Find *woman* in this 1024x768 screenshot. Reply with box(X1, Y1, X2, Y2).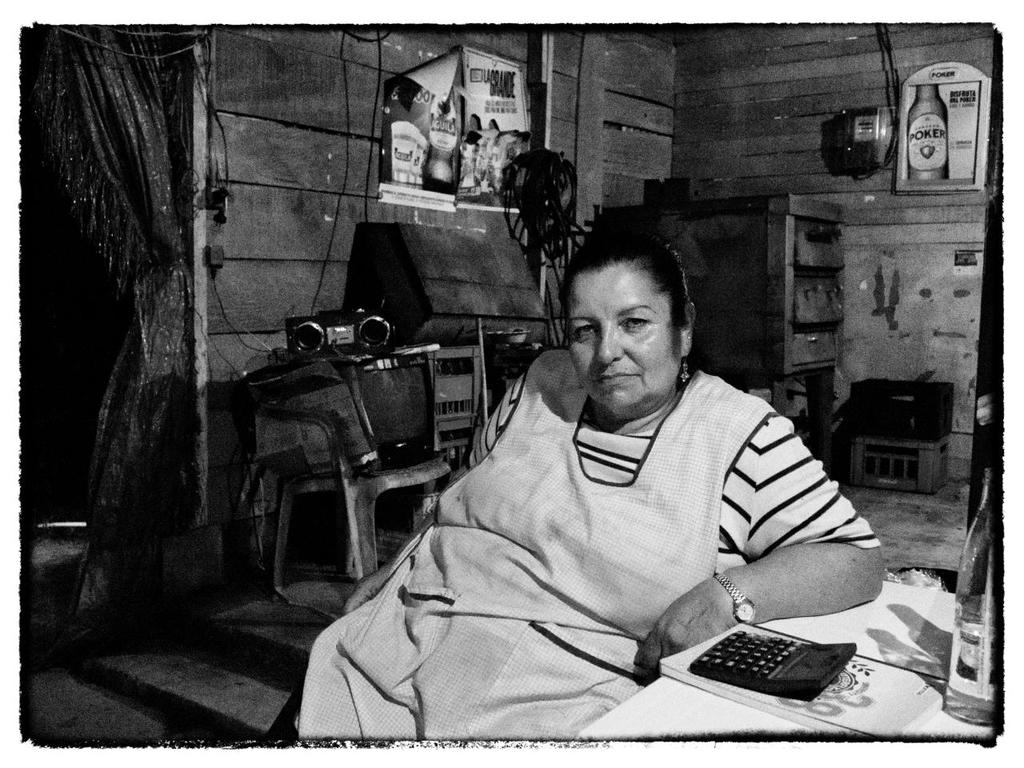
box(394, 186, 868, 762).
